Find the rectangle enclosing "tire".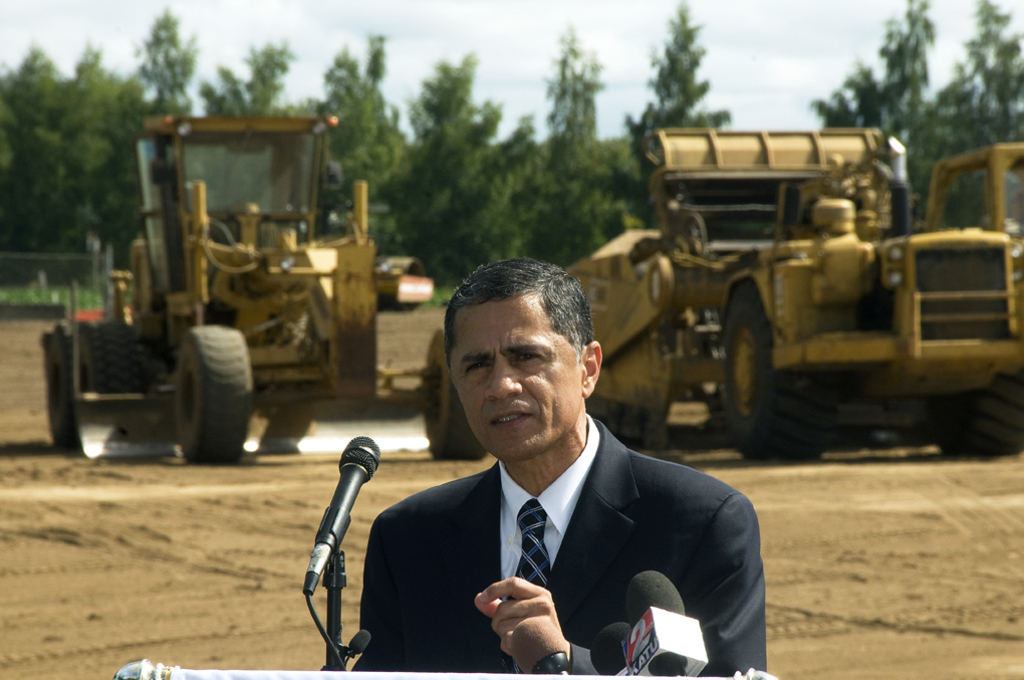
bbox=(720, 276, 837, 461).
